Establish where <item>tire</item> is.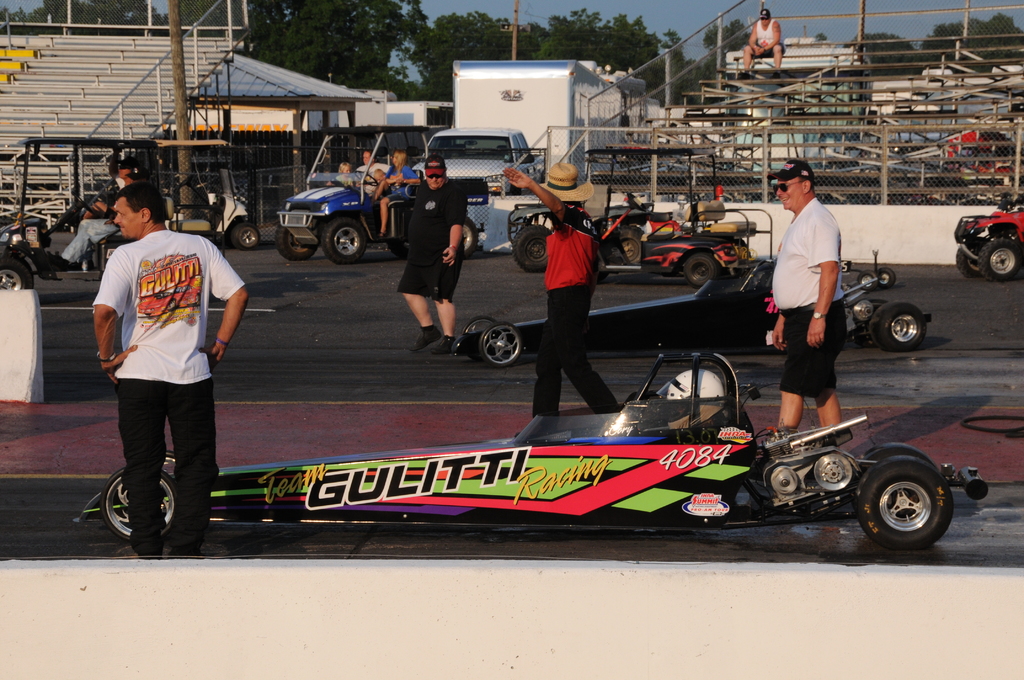
Established at x1=479, y1=321, x2=522, y2=366.
